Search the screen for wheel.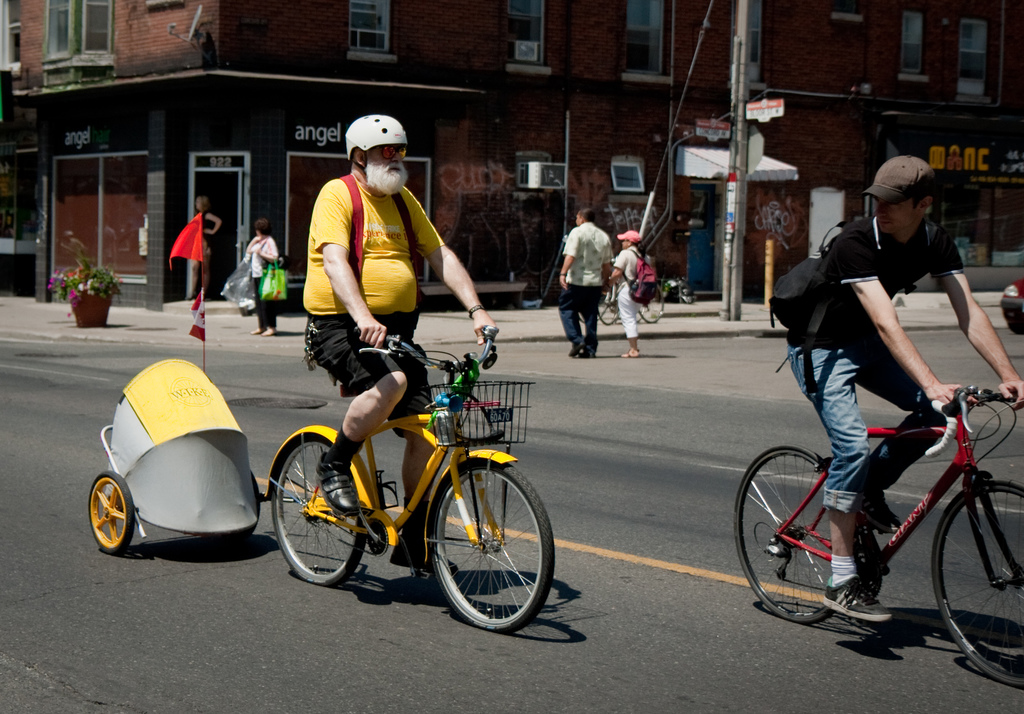
Found at left=268, top=439, right=380, bottom=582.
